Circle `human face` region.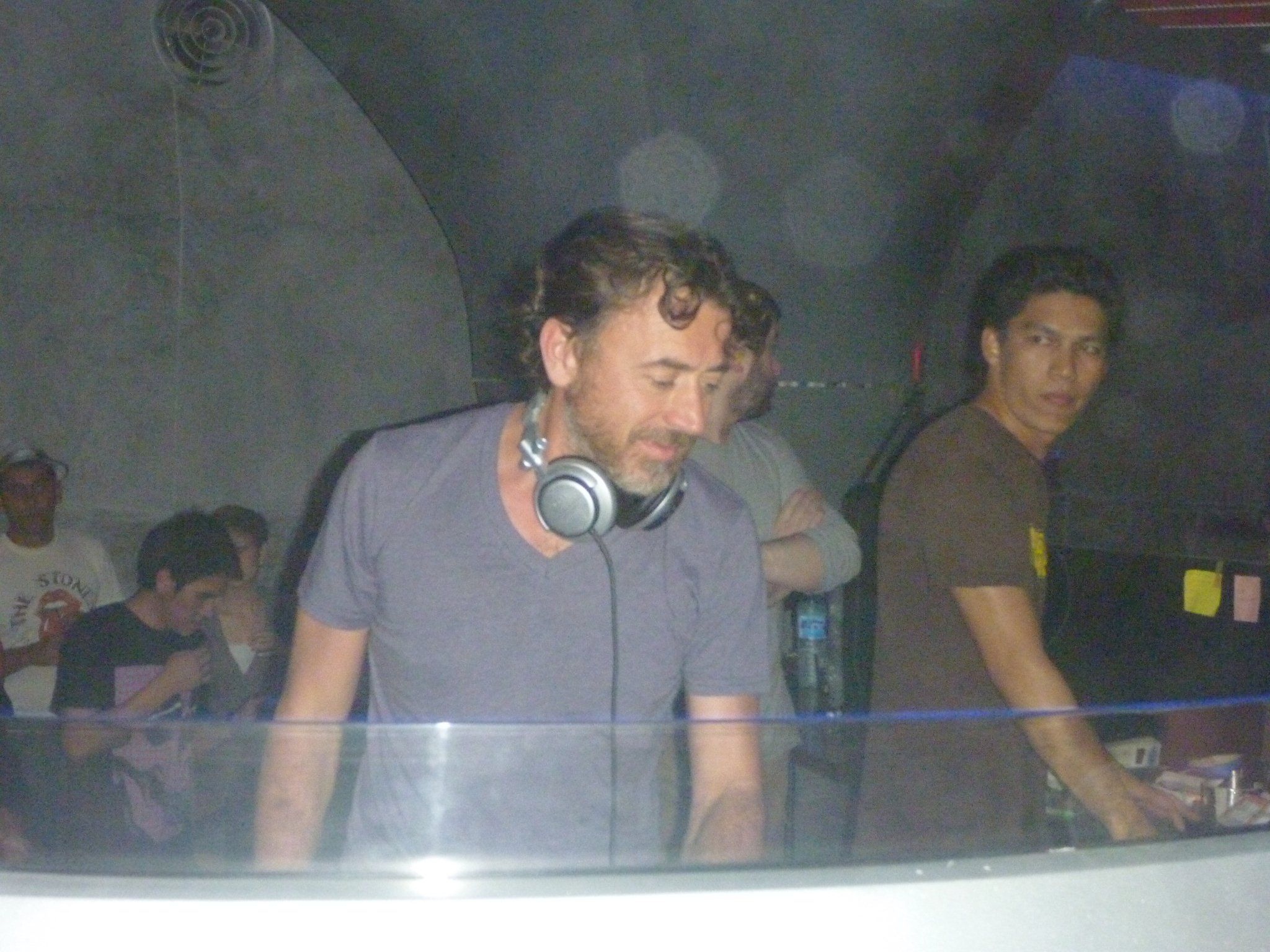
Region: <box>134,327,163,366</box>.
